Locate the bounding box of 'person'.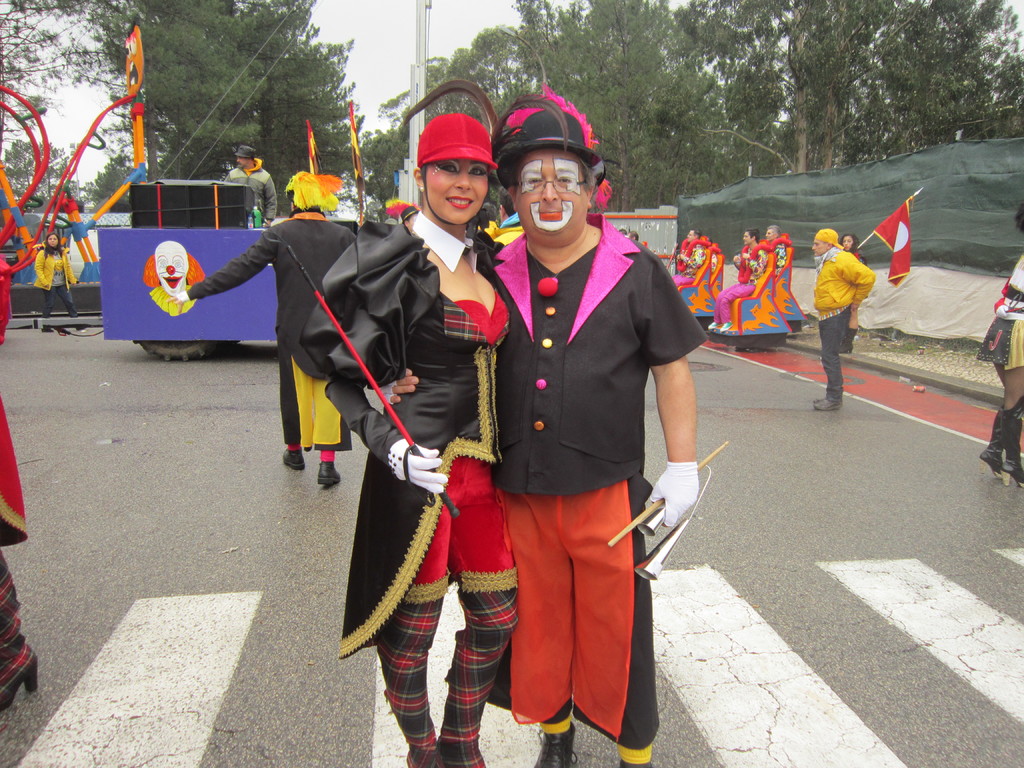
Bounding box: detection(816, 228, 879, 415).
